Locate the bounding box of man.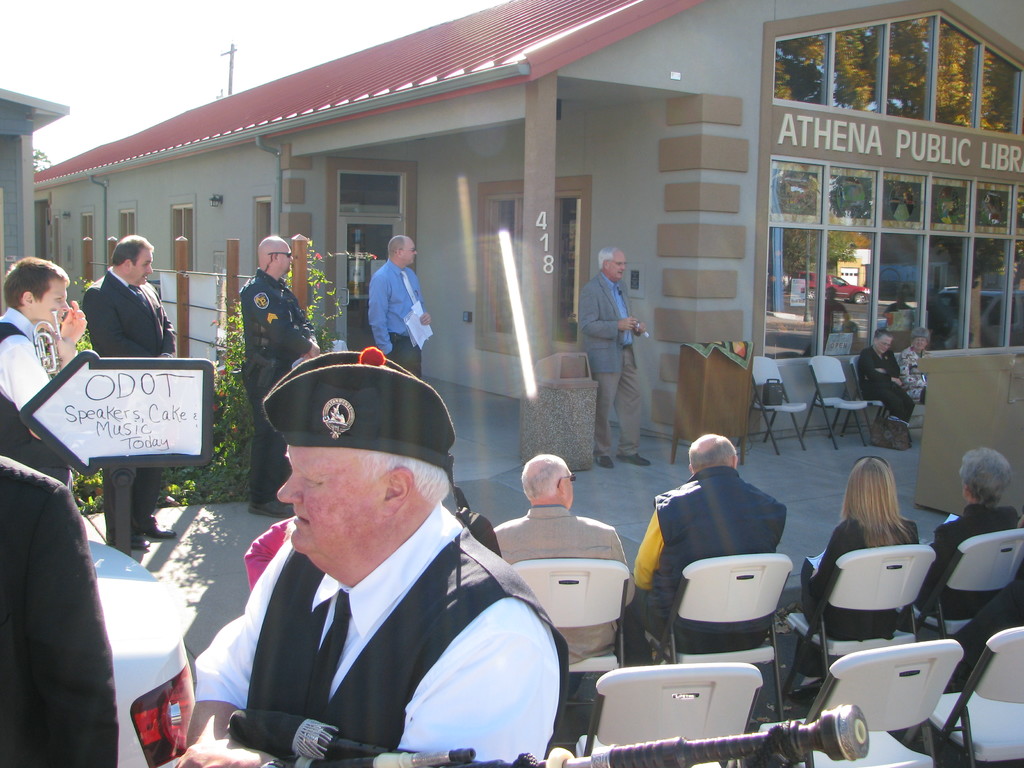
Bounding box: x1=80, y1=234, x2=178, y2=550.
